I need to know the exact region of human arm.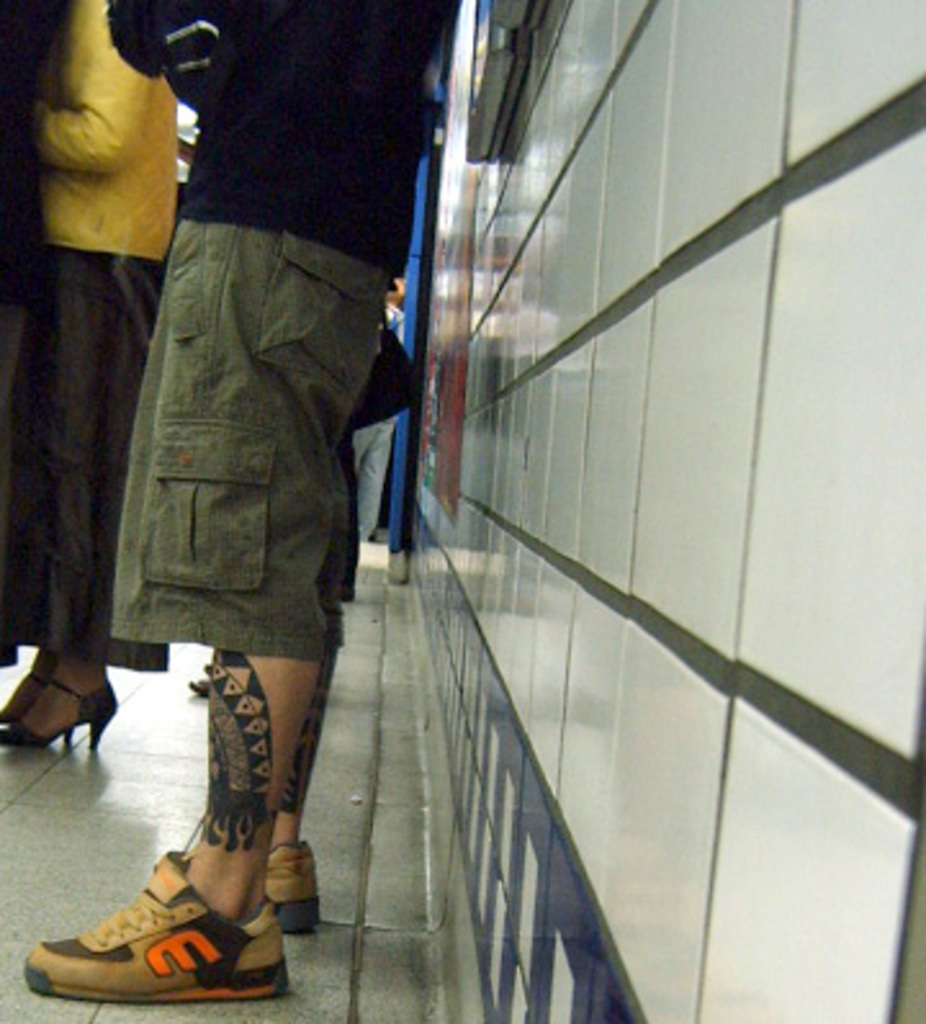
Region: [x1=10, y1=3, x2=175, y2=172].
